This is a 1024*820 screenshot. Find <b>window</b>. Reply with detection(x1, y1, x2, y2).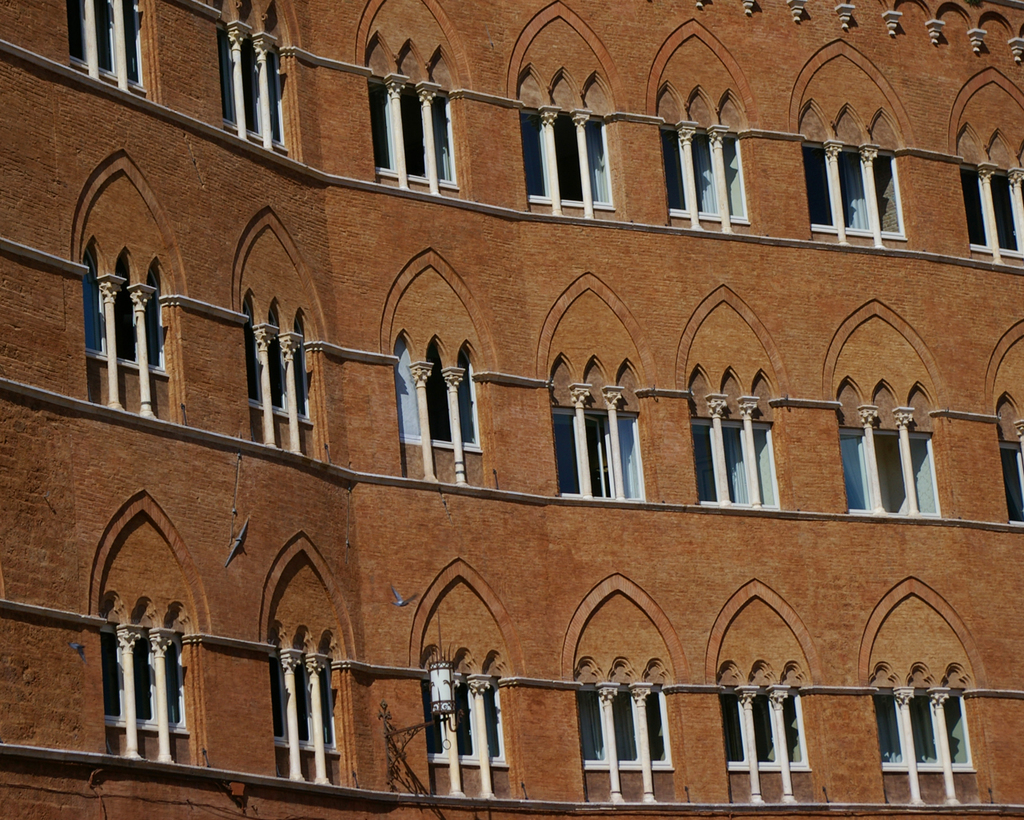
detection(578, 682, 686, 807).
